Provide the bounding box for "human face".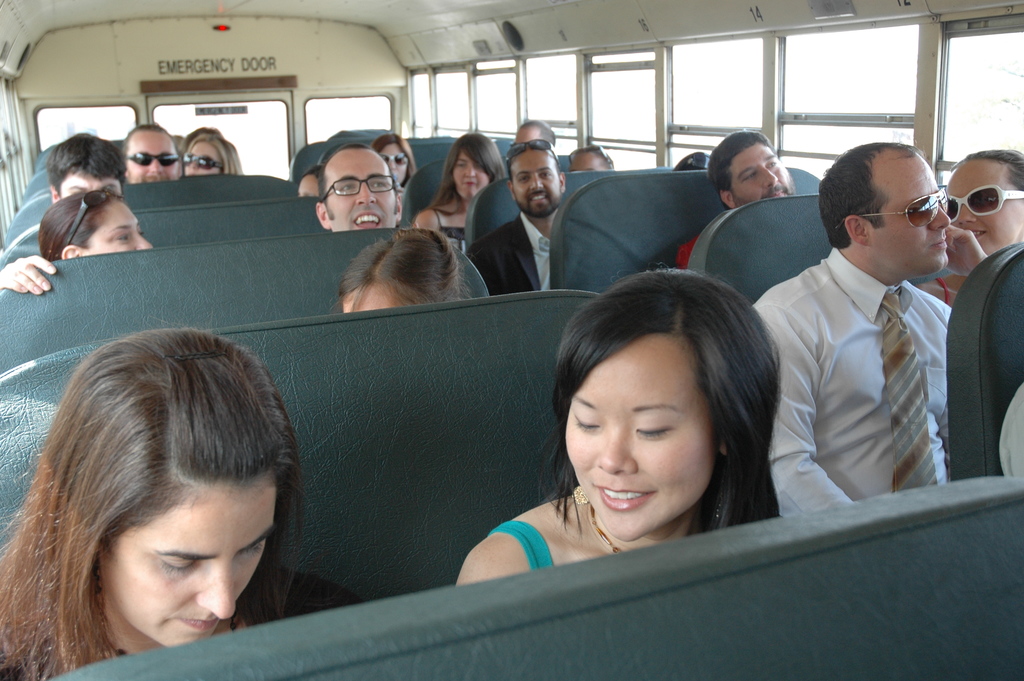
(323, 149, 397, 230).
